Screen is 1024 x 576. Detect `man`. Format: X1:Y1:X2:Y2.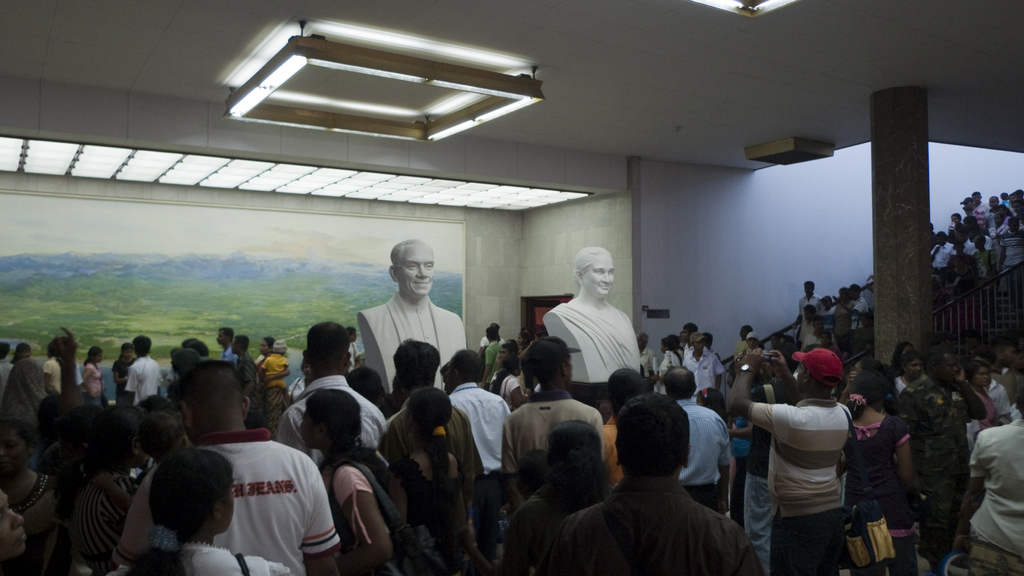
497:340:607:509.
